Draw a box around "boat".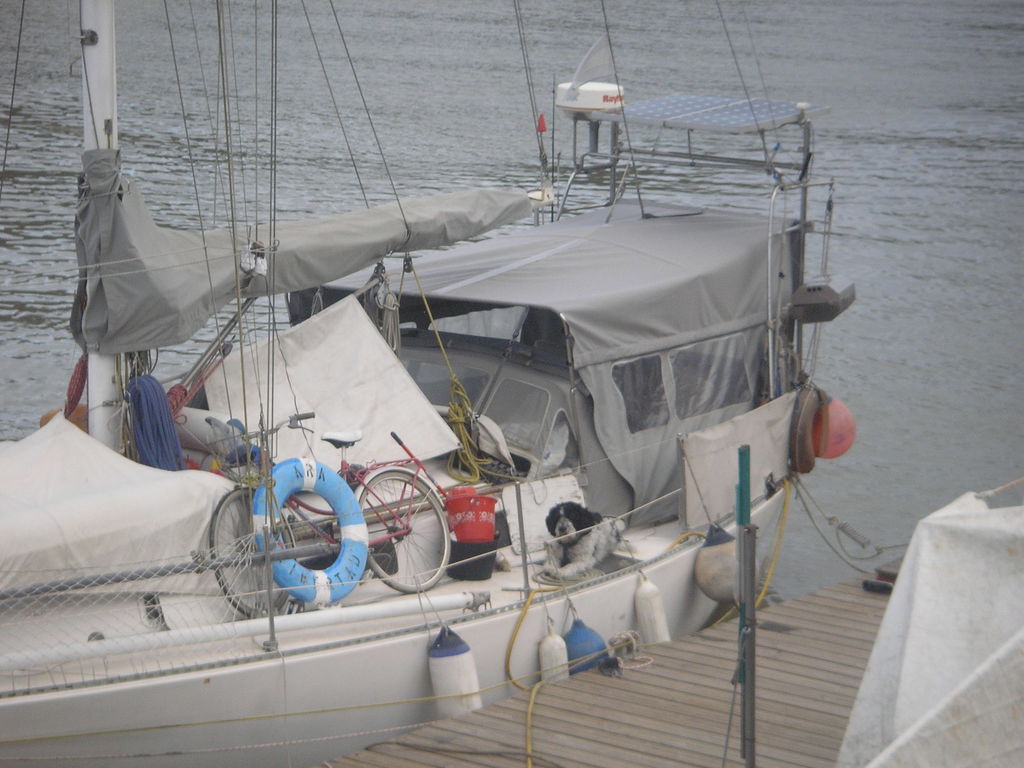
bbox=(22, 0, 878, 767).
